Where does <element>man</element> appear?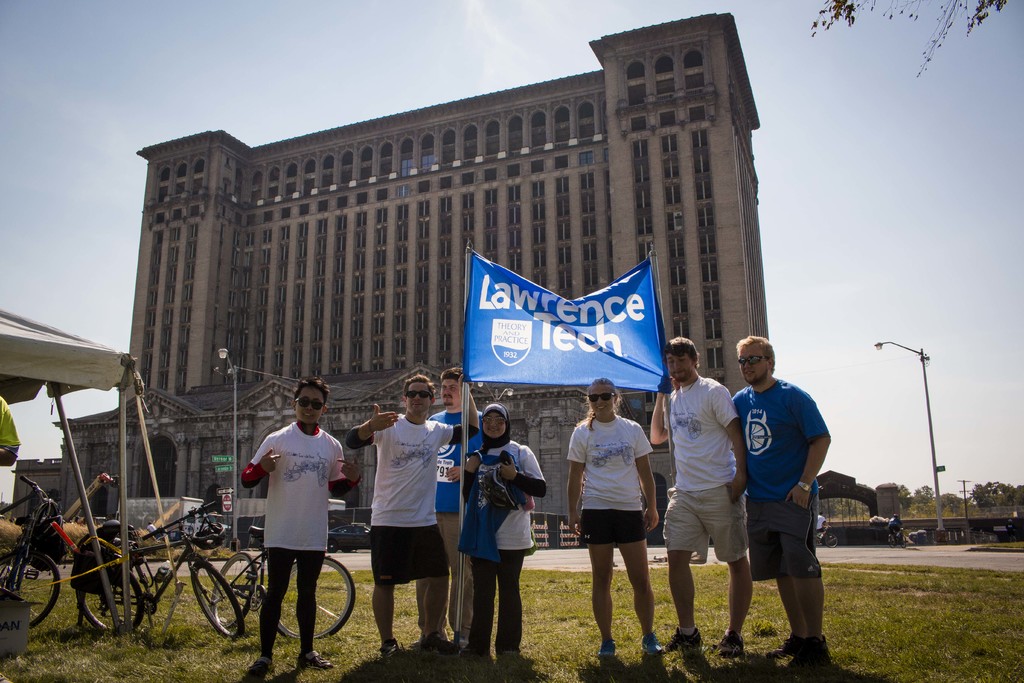
Appears at bbox=[426, 368, 490, 648].
